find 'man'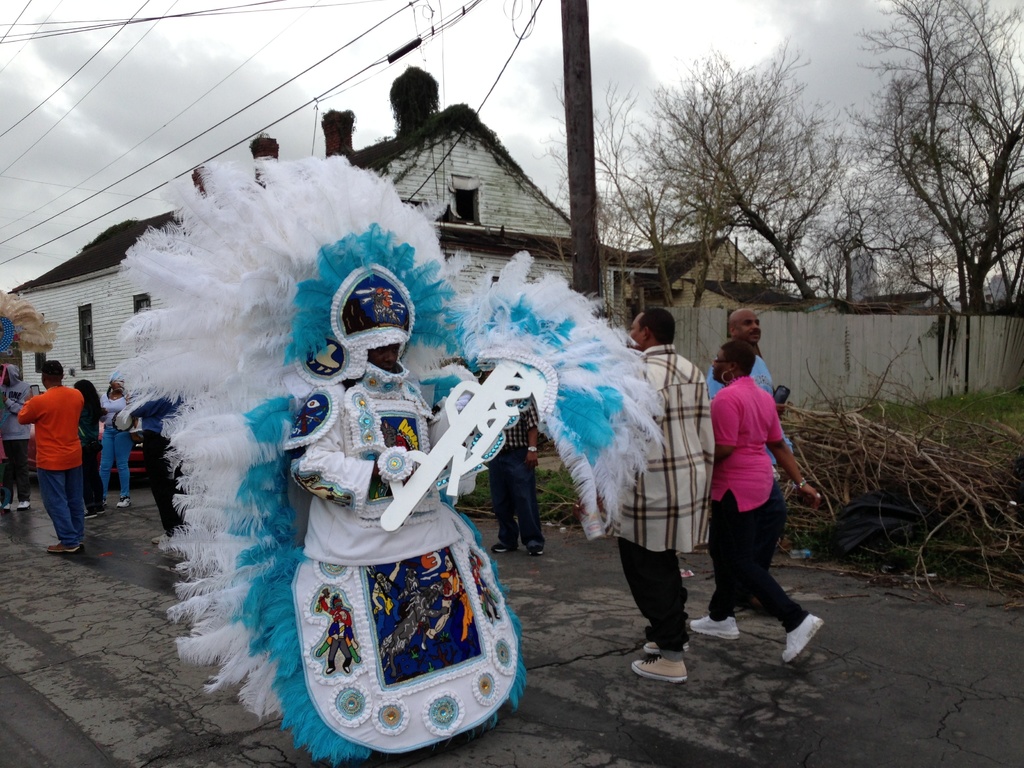
bbox=[15, 354, 88, 554]
